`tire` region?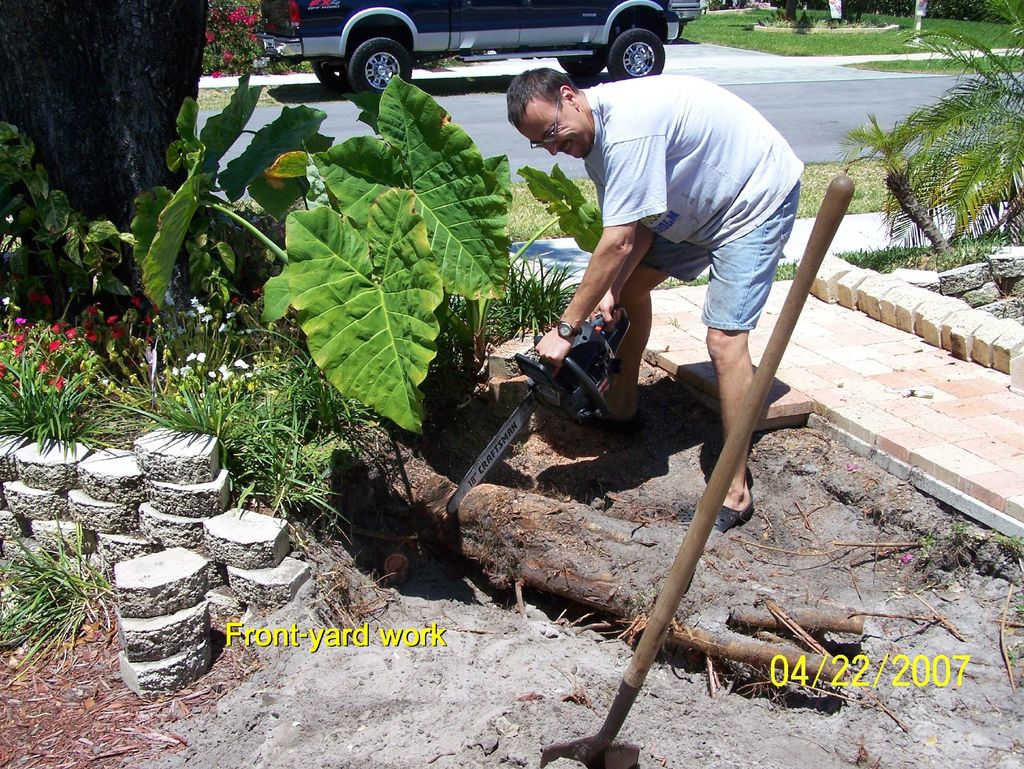
<region>312, 42, 359, 85</region>
